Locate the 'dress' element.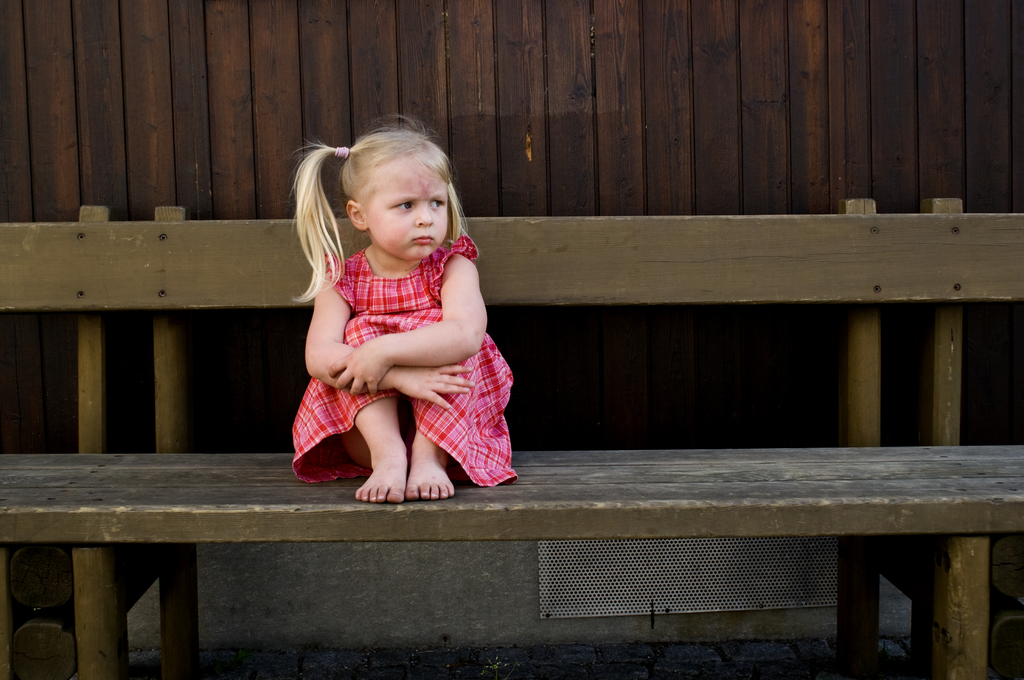
Element bbox: detection(294, 236, 518, 485).
